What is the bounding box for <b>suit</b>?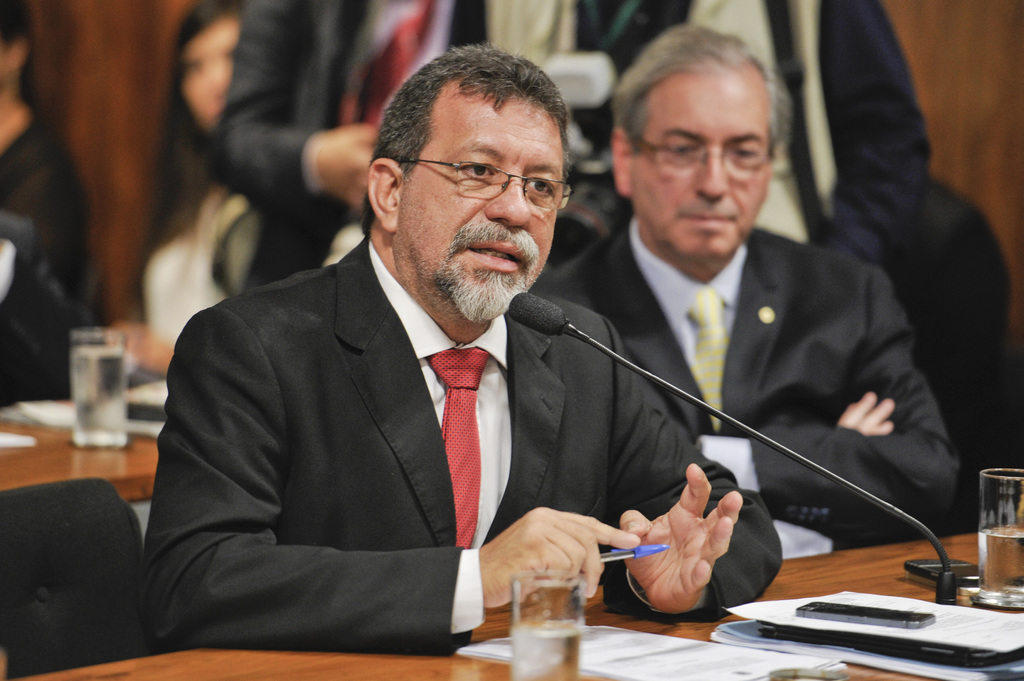
(576, 0, 936, 273).
